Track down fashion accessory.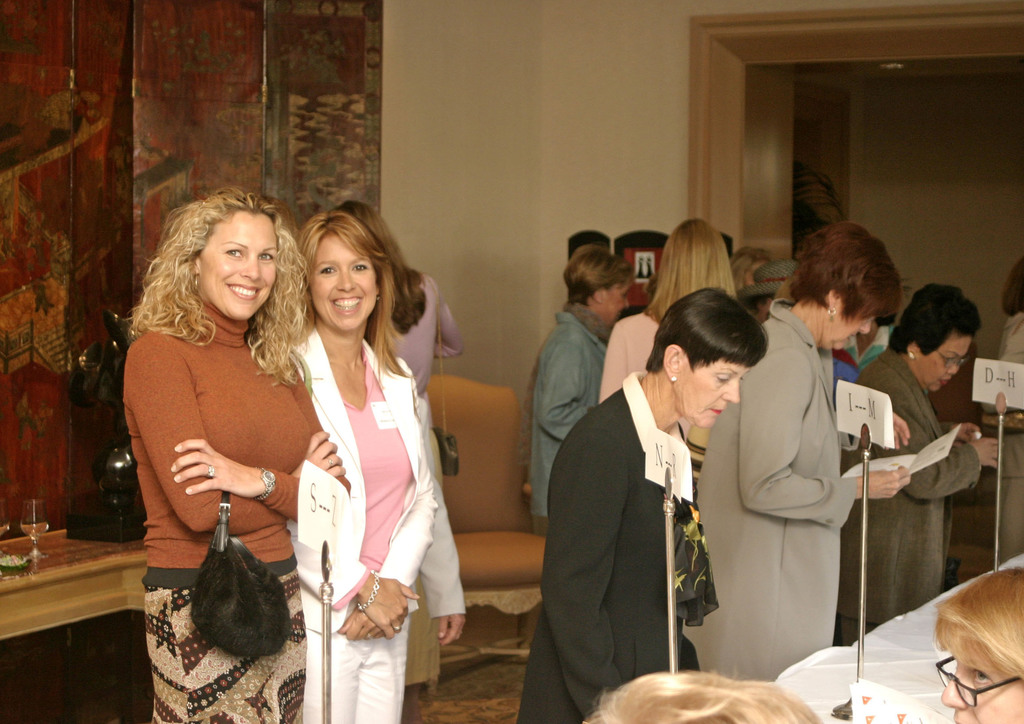
Tracked to detection(255, 460, 275, 506).
